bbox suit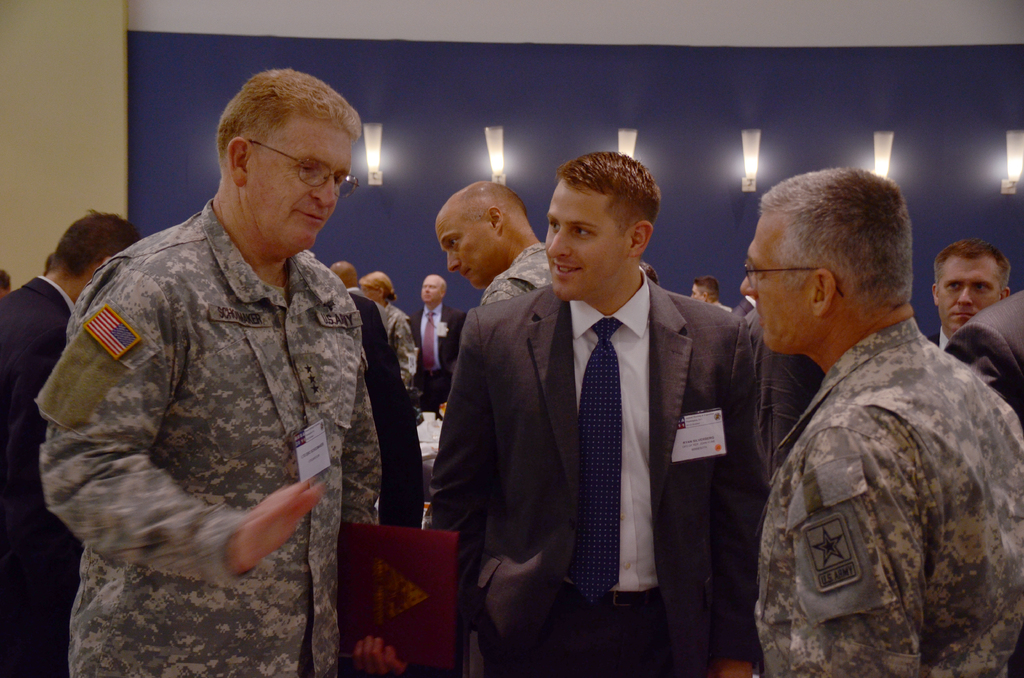
bbox=(411, 303, 465, 419)
